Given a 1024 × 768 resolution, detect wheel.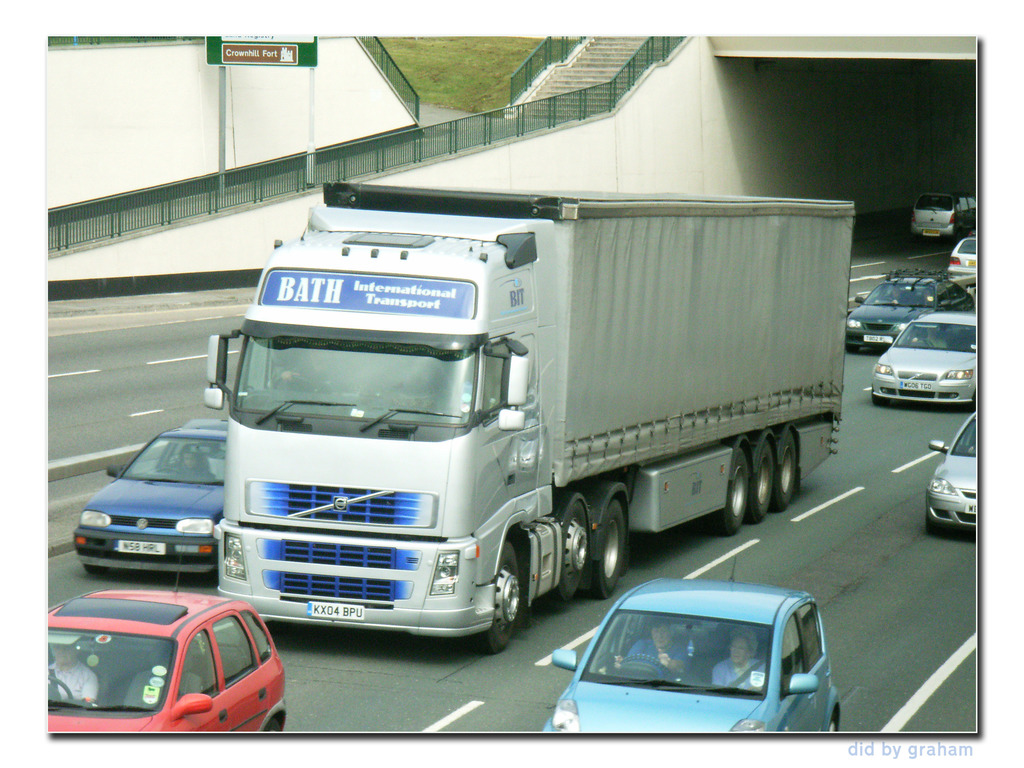
{"x1": 590, "y1": 502, "x2": 626, "y2": 601}.
